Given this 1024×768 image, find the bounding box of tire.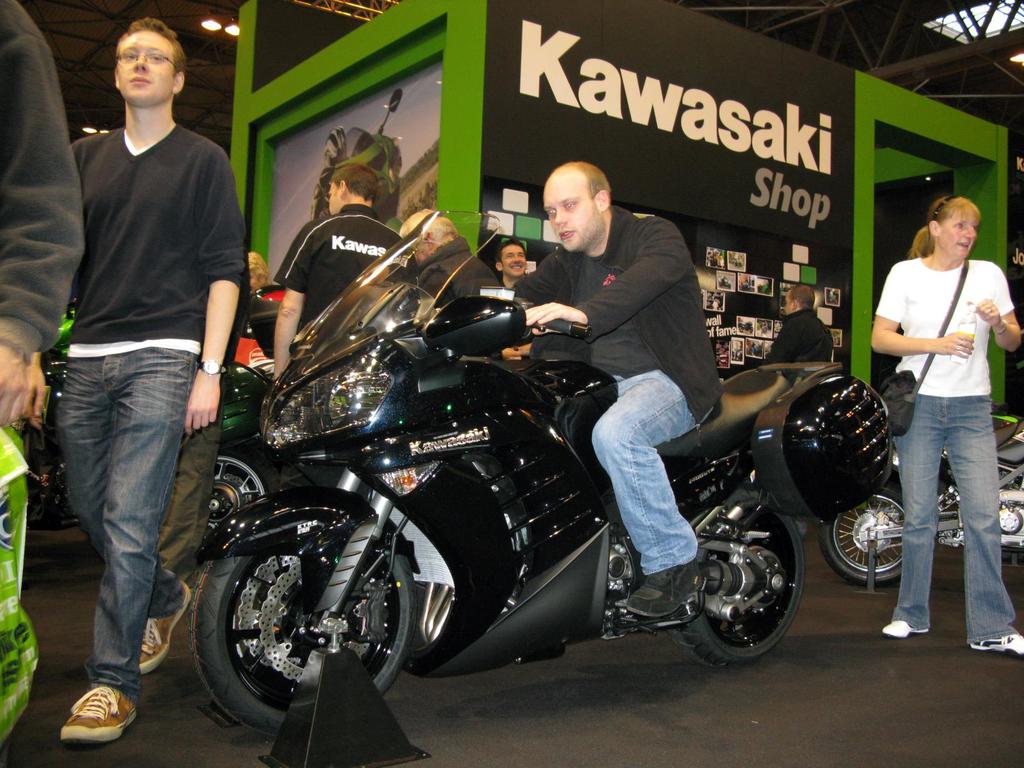
region(190, 506, 431, 741).
